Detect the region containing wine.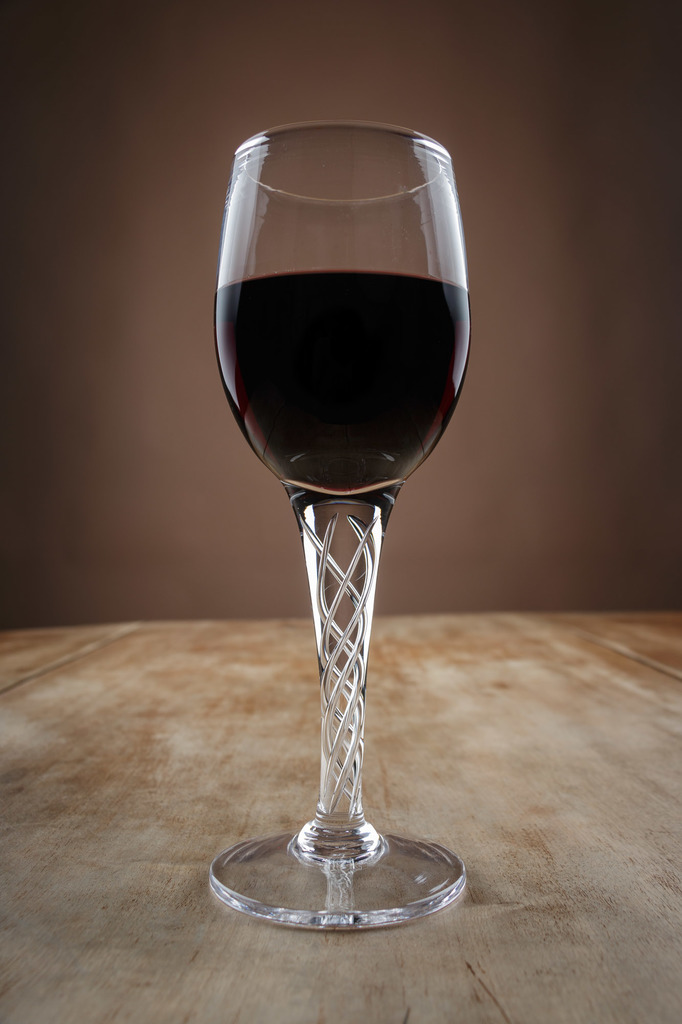
region(203, 70, 475, 913).
